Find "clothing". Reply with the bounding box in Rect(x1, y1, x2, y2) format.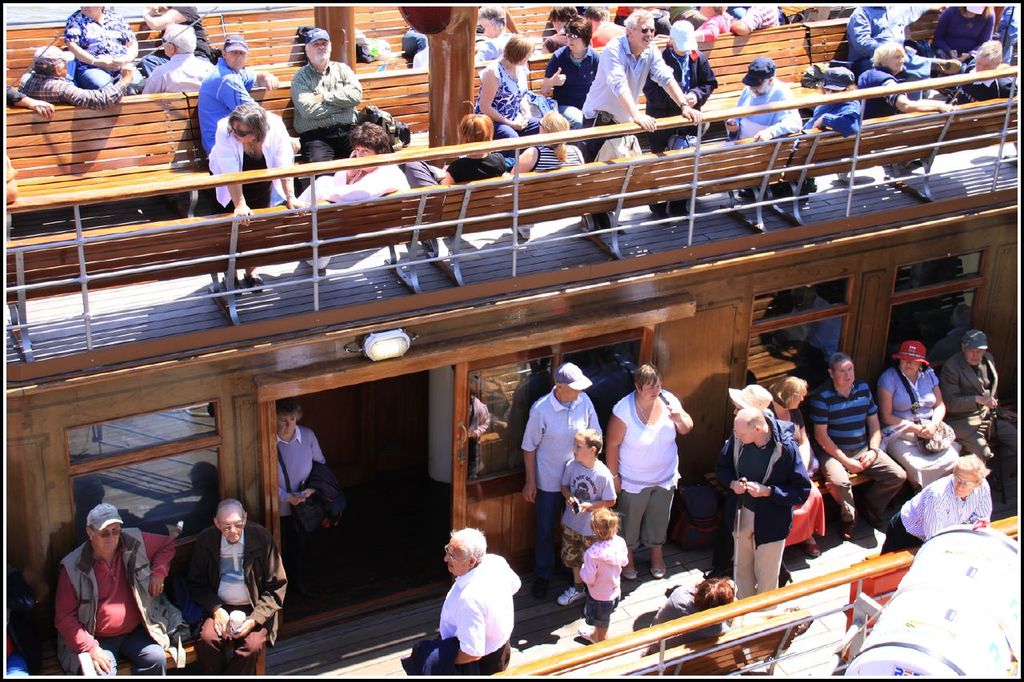
Rect(186, 521, 287, 652).
